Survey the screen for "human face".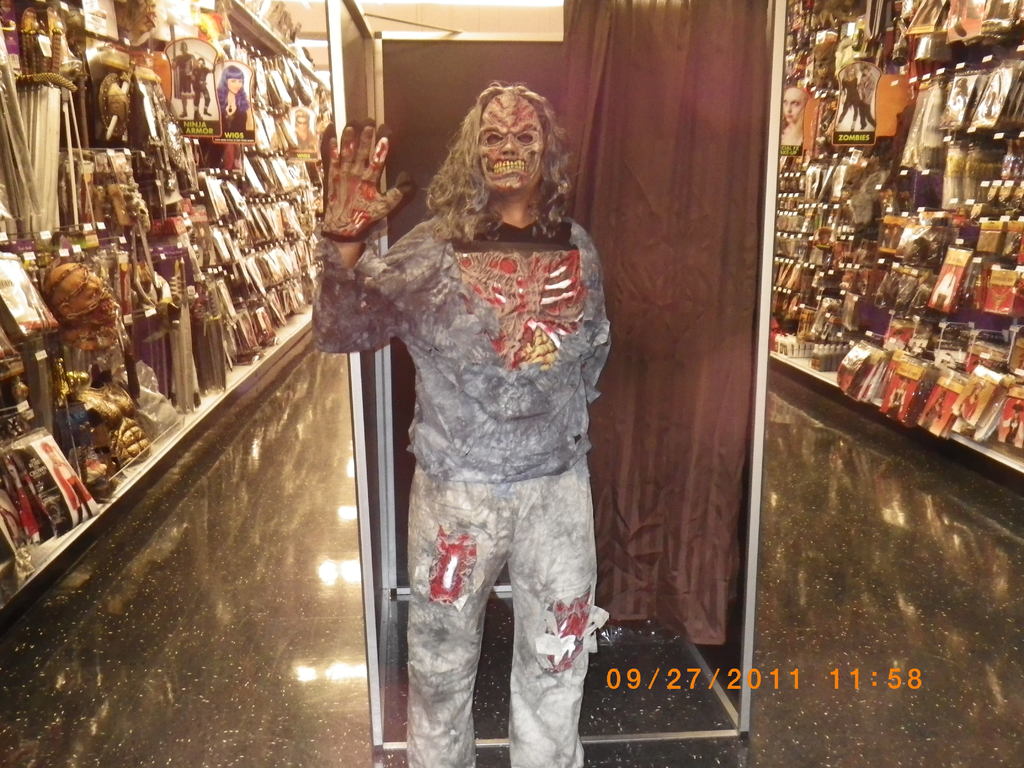
Survey found: 229/77/242/93.
